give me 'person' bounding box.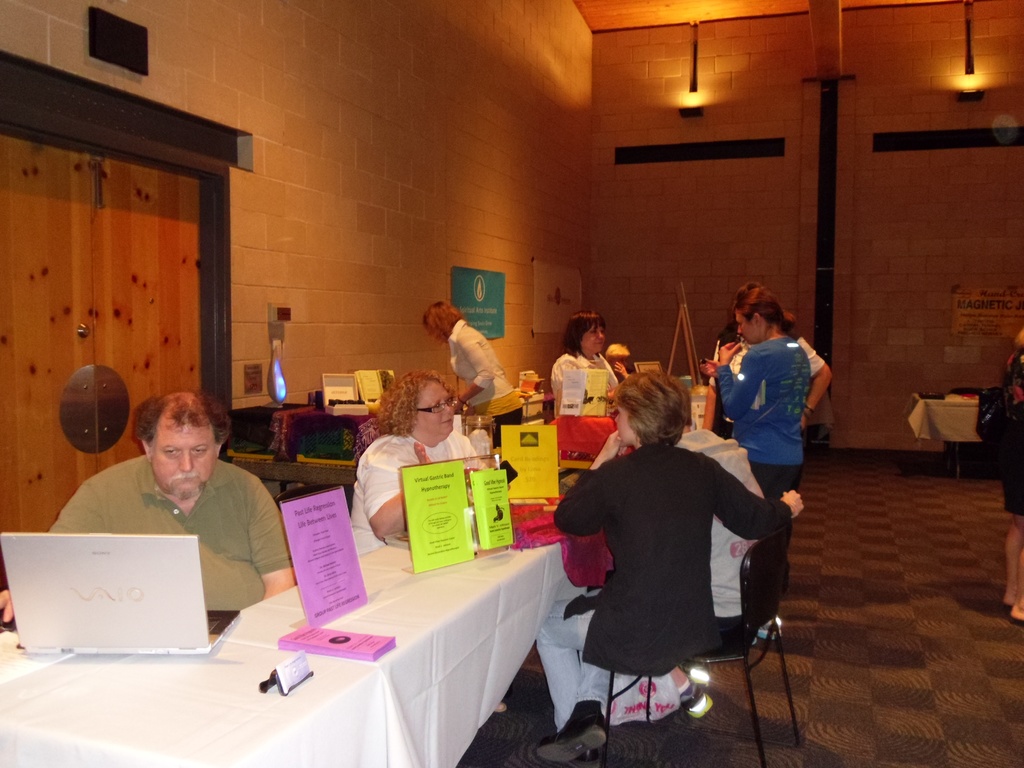
region(349, 363, 482, 536).
